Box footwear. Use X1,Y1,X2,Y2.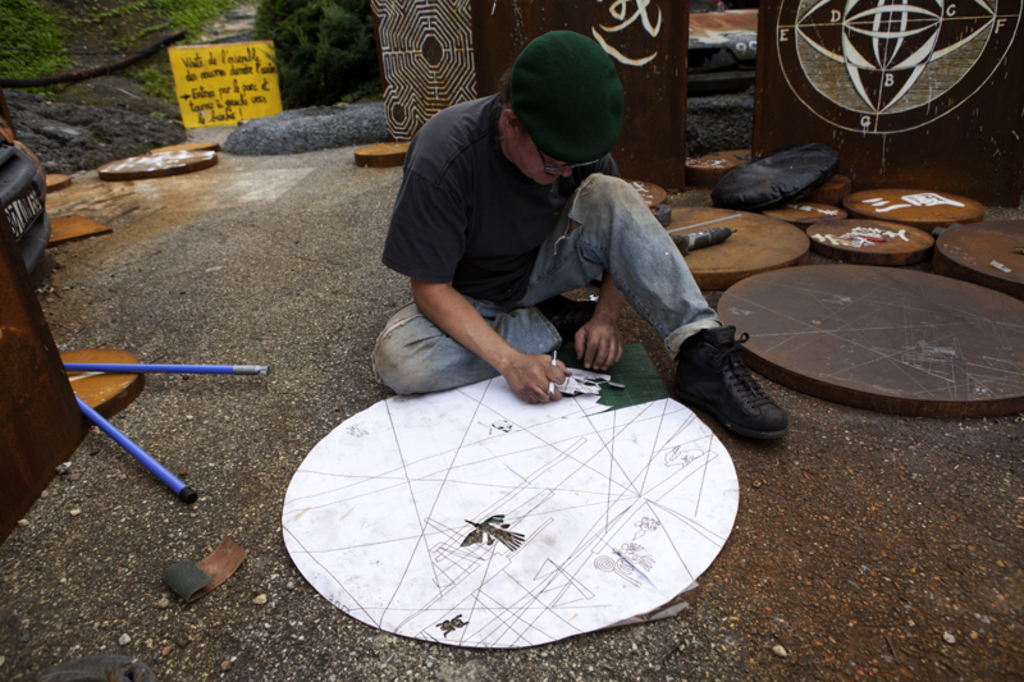
669,319,790,458.
